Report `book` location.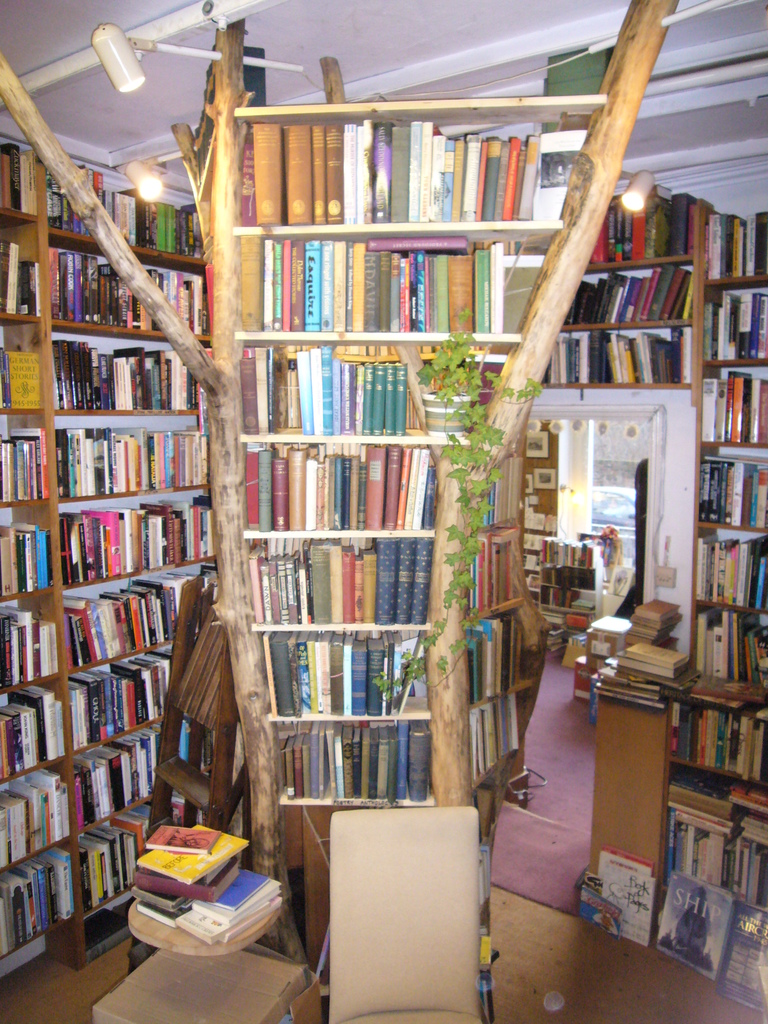
Report: crop(284, 123, 314, 228).
